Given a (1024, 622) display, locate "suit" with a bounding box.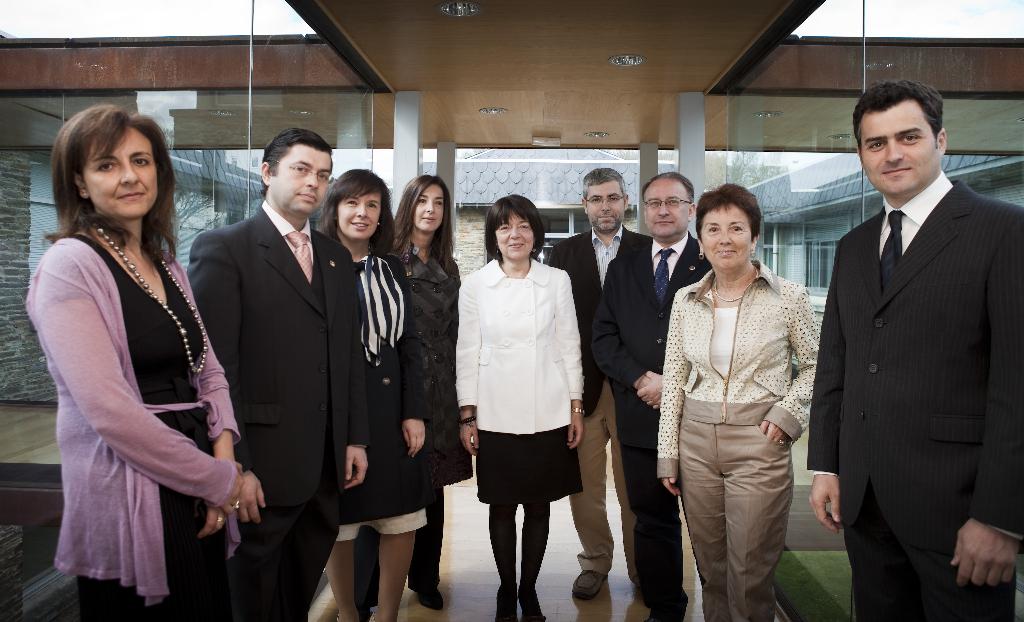
Located: x1=588 y1=226 x2=715 y2=618.
